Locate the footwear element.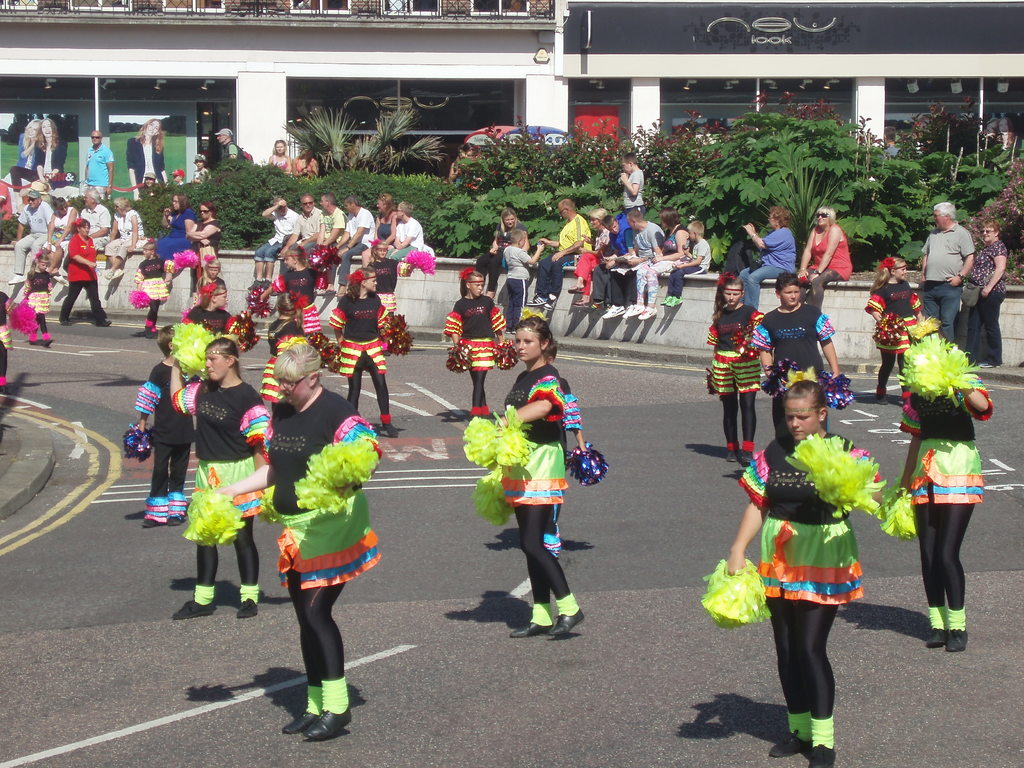
Element bbox: 262,284,272,289.
